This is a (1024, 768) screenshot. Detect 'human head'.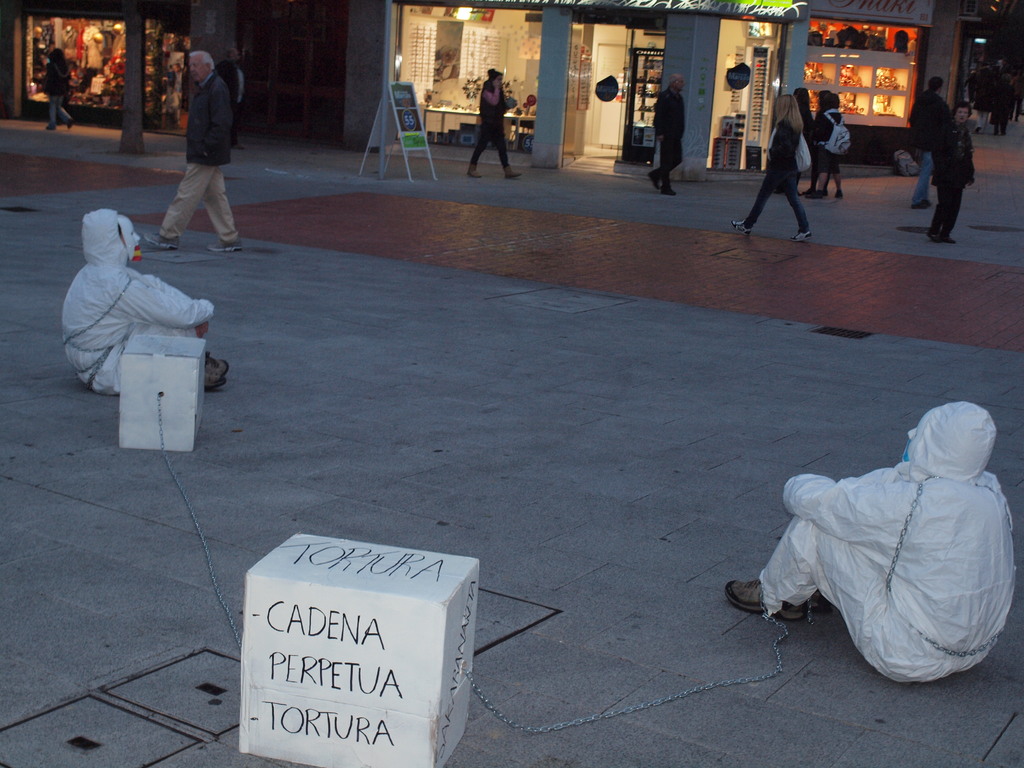
[78,212,139,262].
